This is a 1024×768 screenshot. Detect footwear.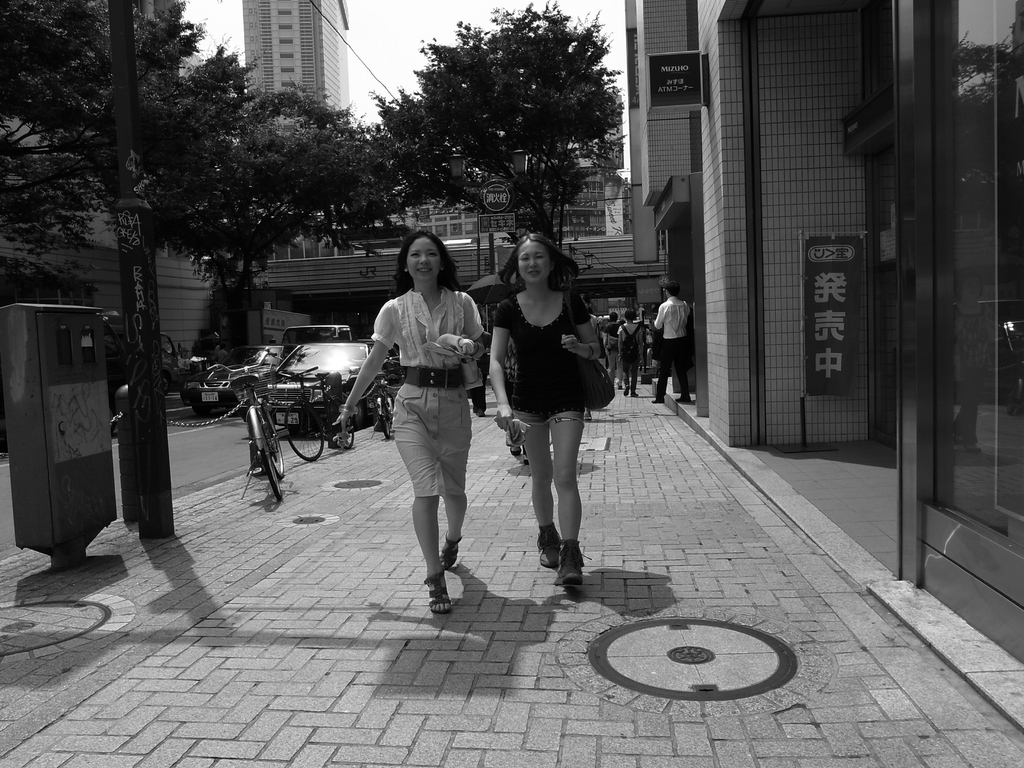
(536, 523, 563, 569).
